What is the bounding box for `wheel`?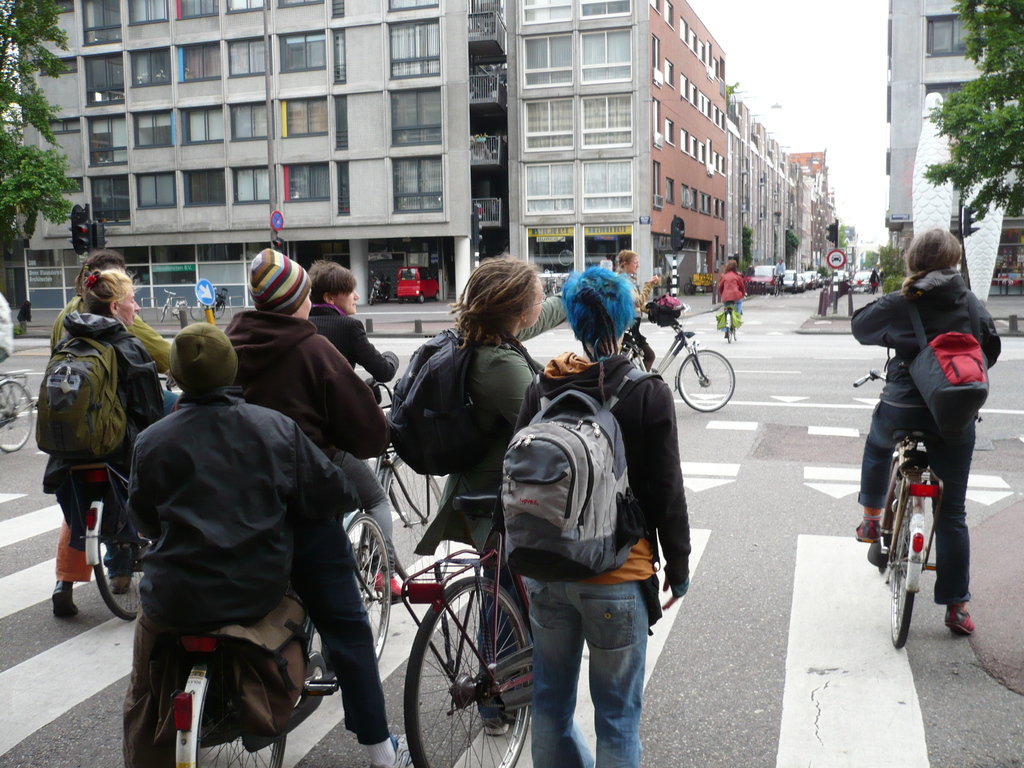
x1=188, y1=662, x2=286, y2=767.
